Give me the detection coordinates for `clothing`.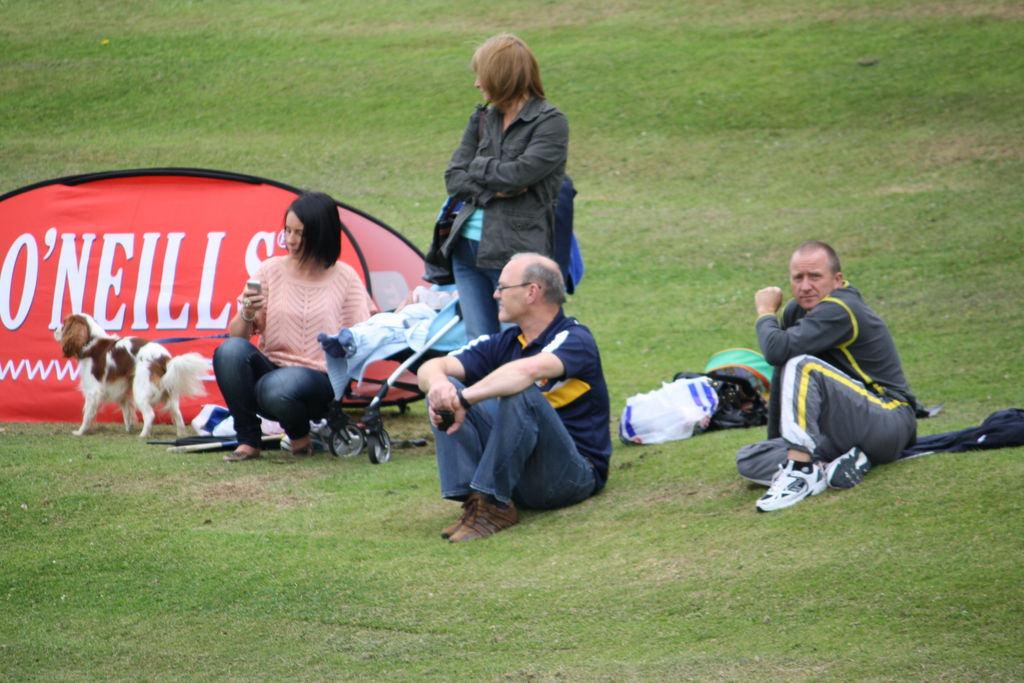
[left=732, top=285, right=919, bottom=489].
